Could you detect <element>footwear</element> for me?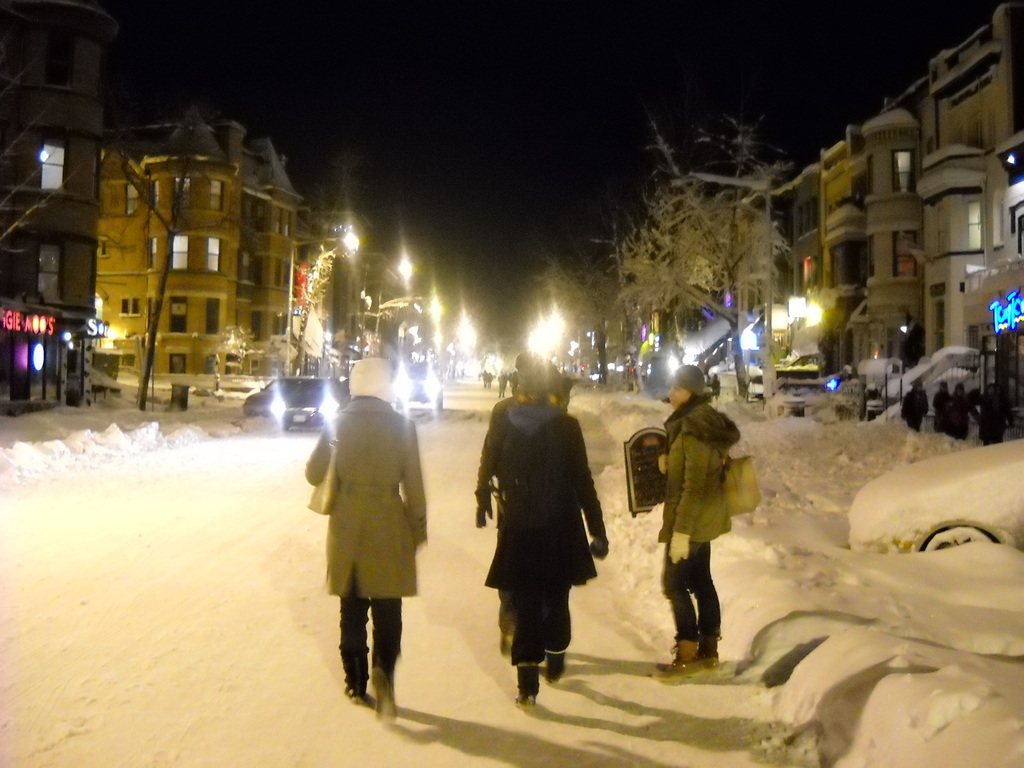
Detection result: select_region(650, 638, 700, 671).
